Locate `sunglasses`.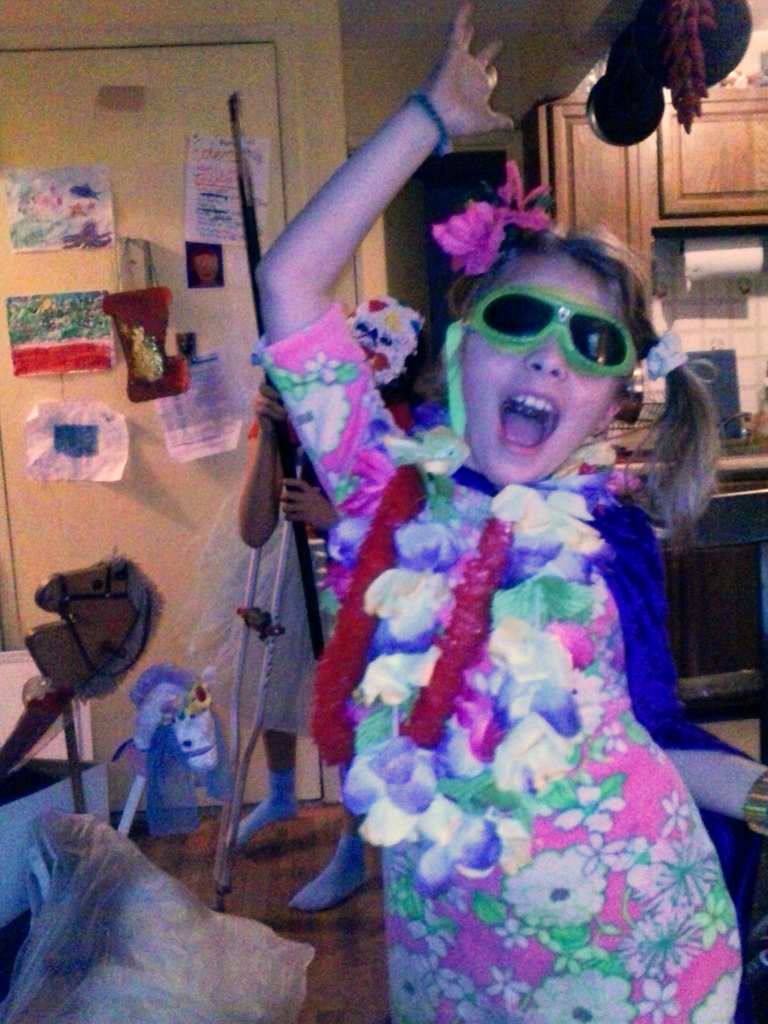
Bounding box: 465,288,655,376.
